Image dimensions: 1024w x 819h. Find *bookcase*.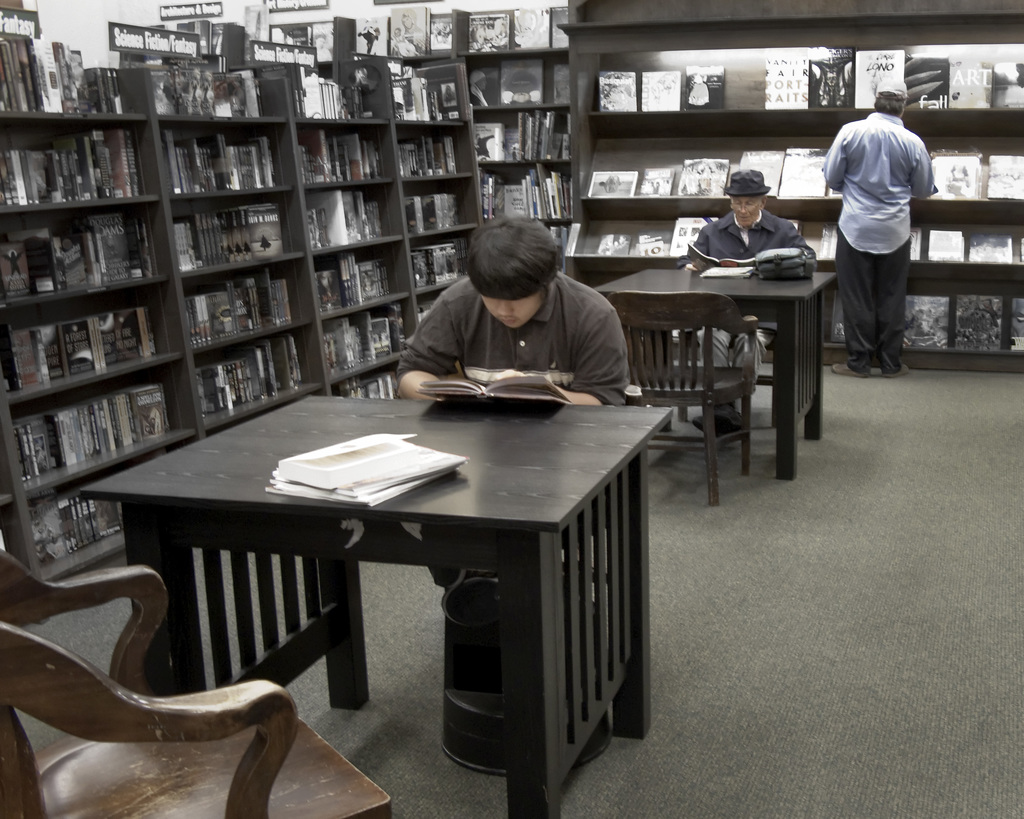
x1=0 y1=37 x2=515 y2=595.
